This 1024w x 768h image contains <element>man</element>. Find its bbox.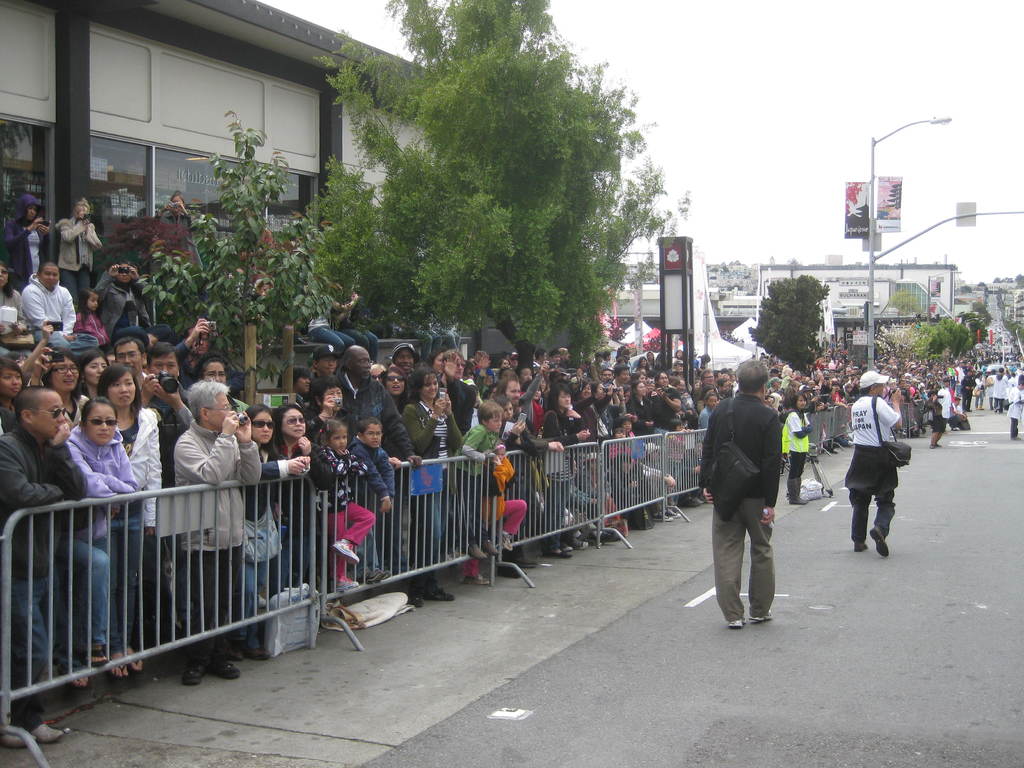
x1=500 y1=376 x2=565 y2=569.
